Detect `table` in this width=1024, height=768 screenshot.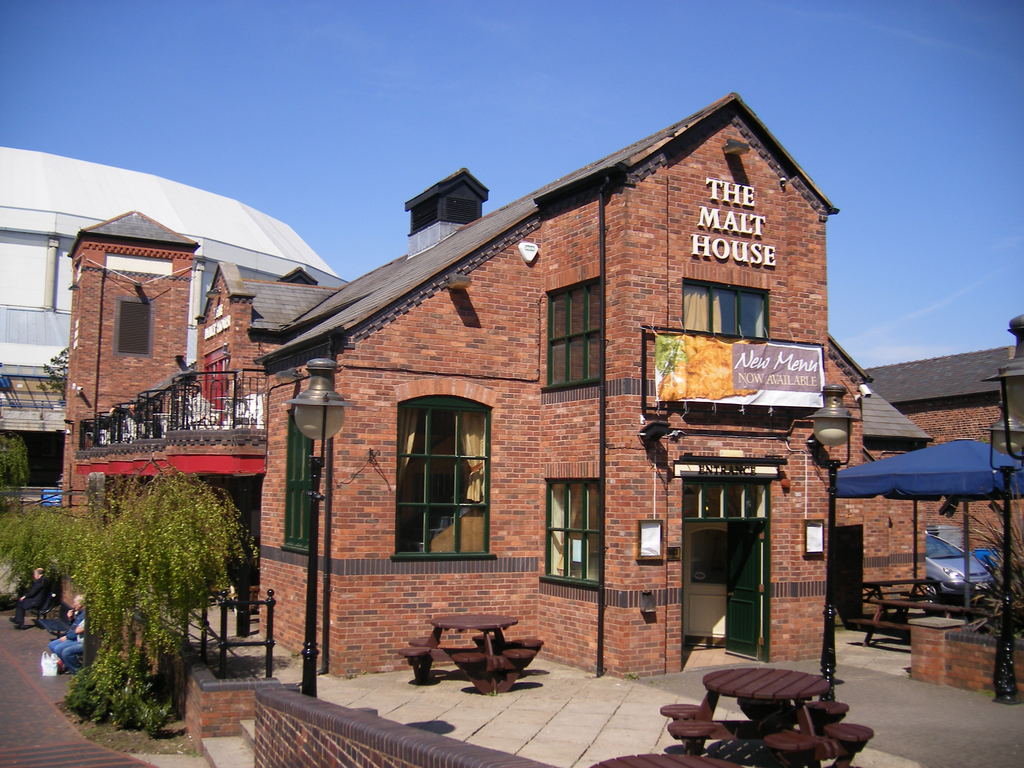
Detection: select_region(422, 616, 515, 662).
